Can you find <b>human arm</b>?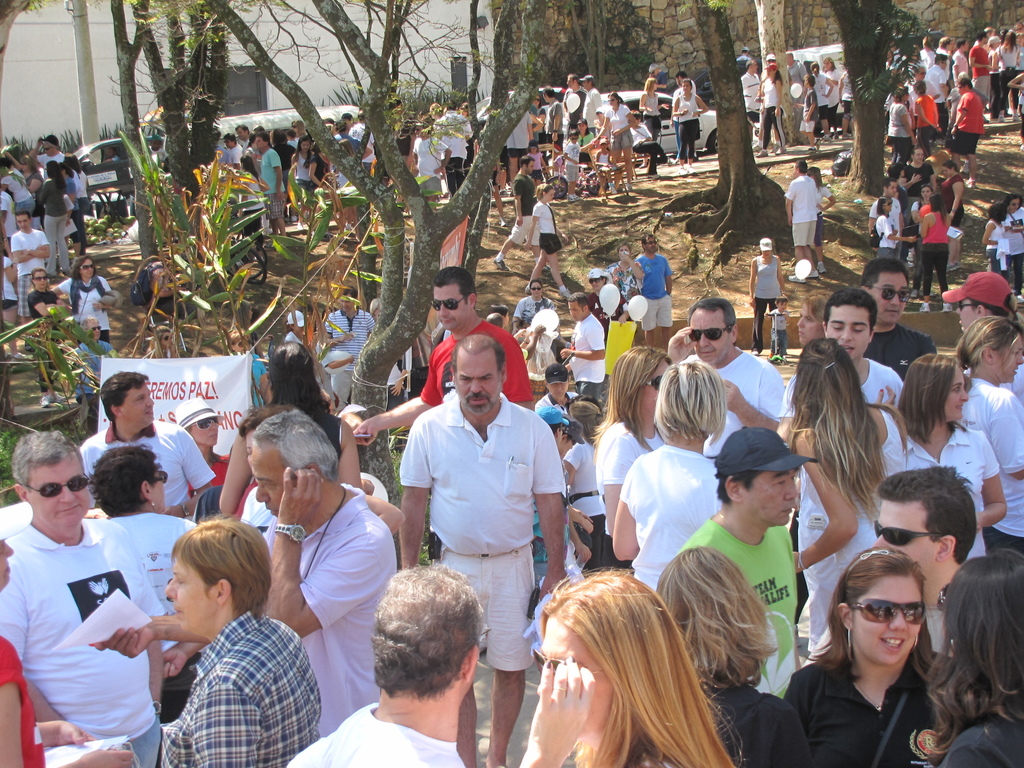
Yes, bounding box: region(637, 93, 652, 116).
